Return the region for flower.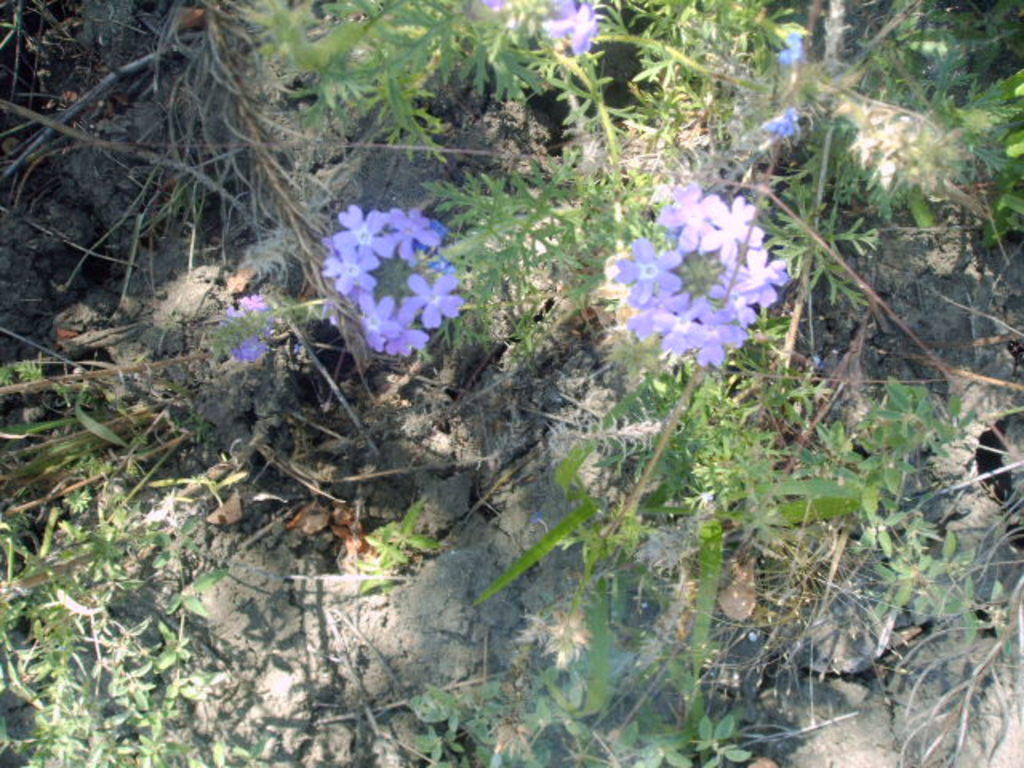
bbox=(680, 307, 744, 360).
